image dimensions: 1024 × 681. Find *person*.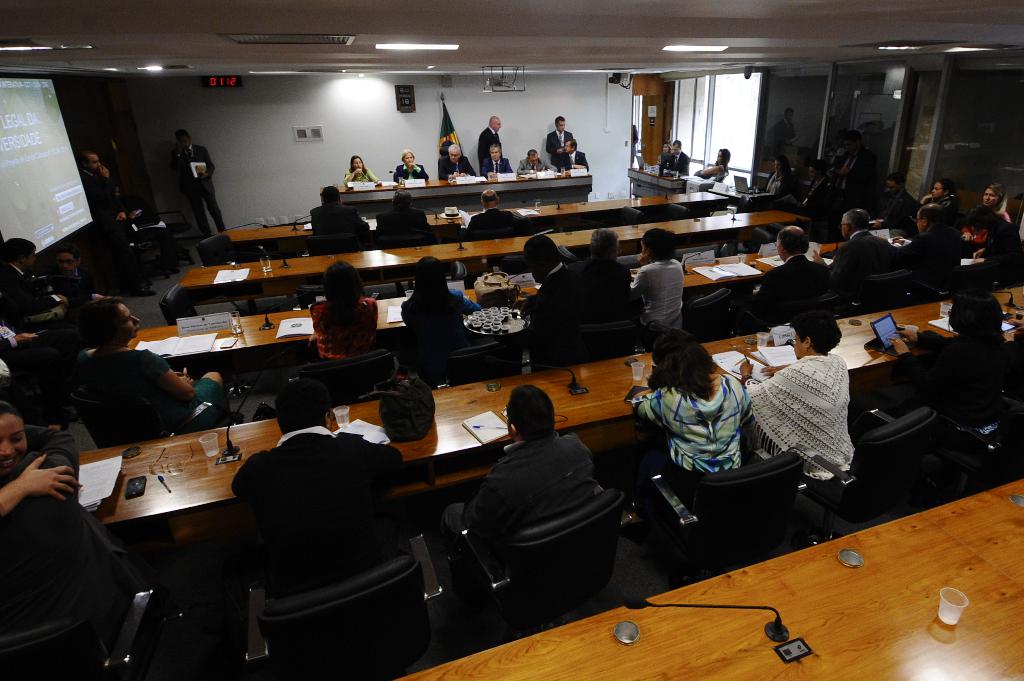
region(464, 188, 526, 241).
